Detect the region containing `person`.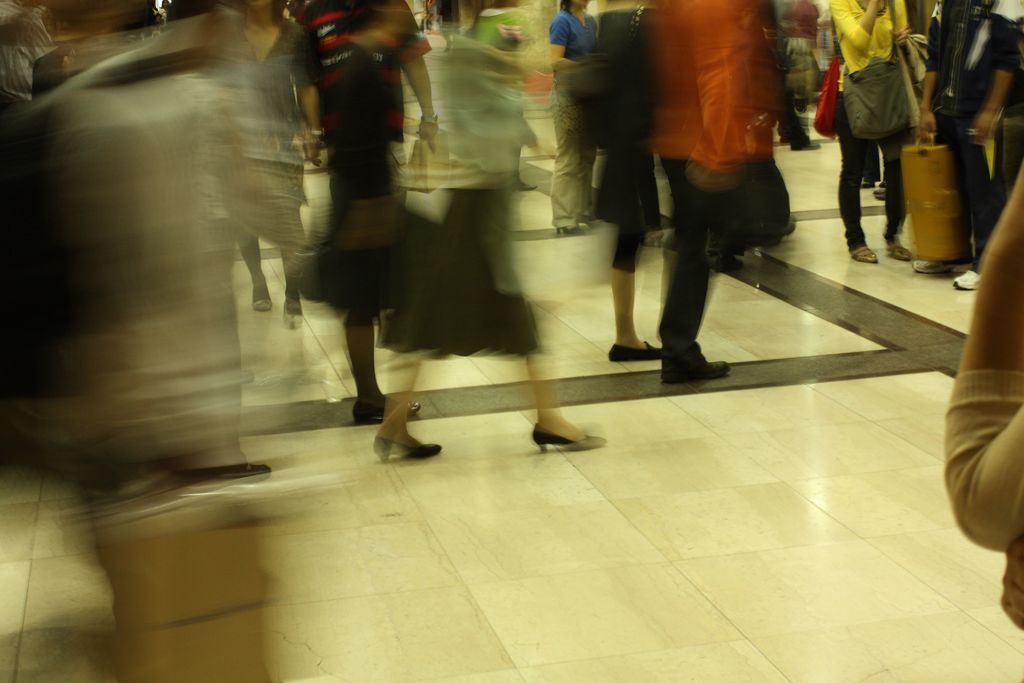
943, 170, 1023, 634.
